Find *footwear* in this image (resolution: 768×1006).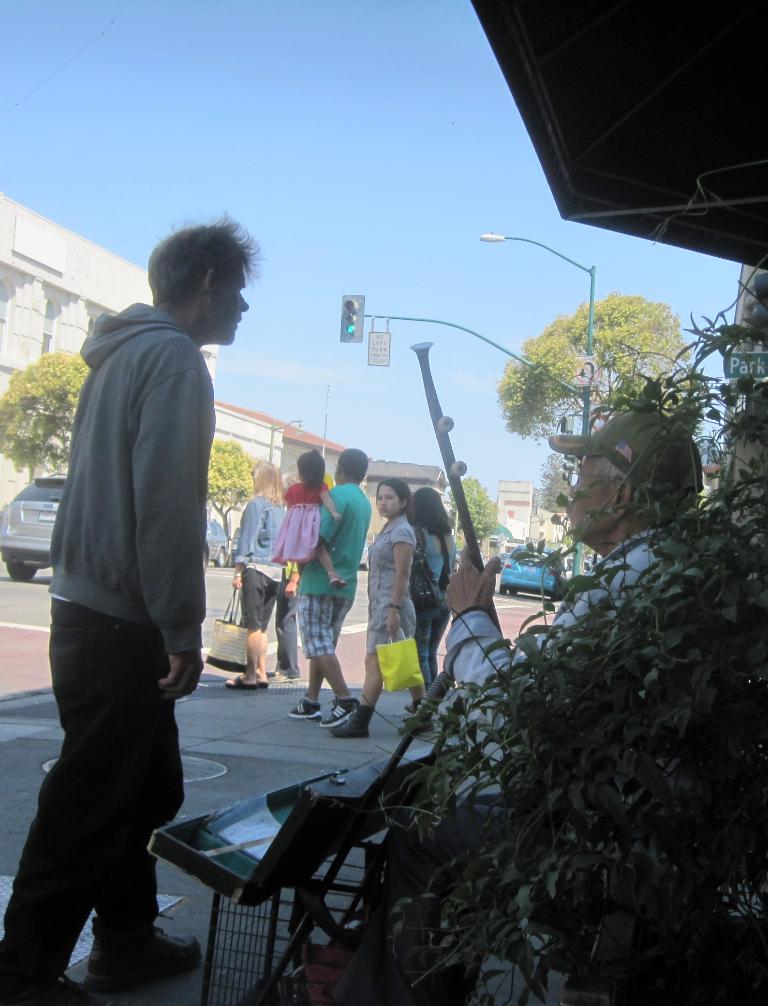
bbox(224, 673, 260, 694).
